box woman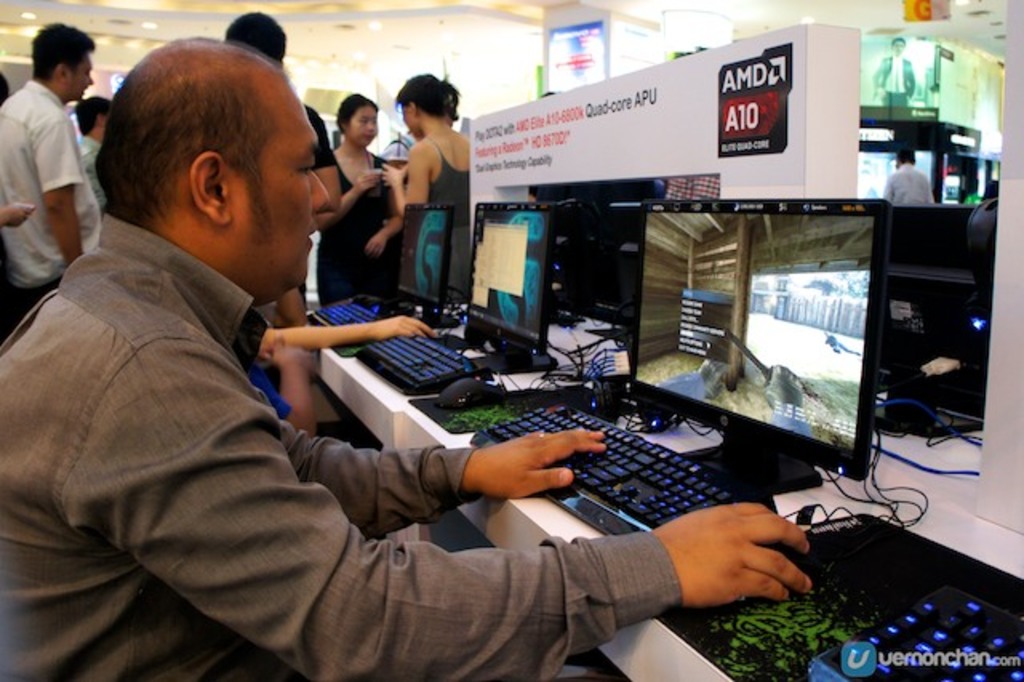
(382,78,470,315)
